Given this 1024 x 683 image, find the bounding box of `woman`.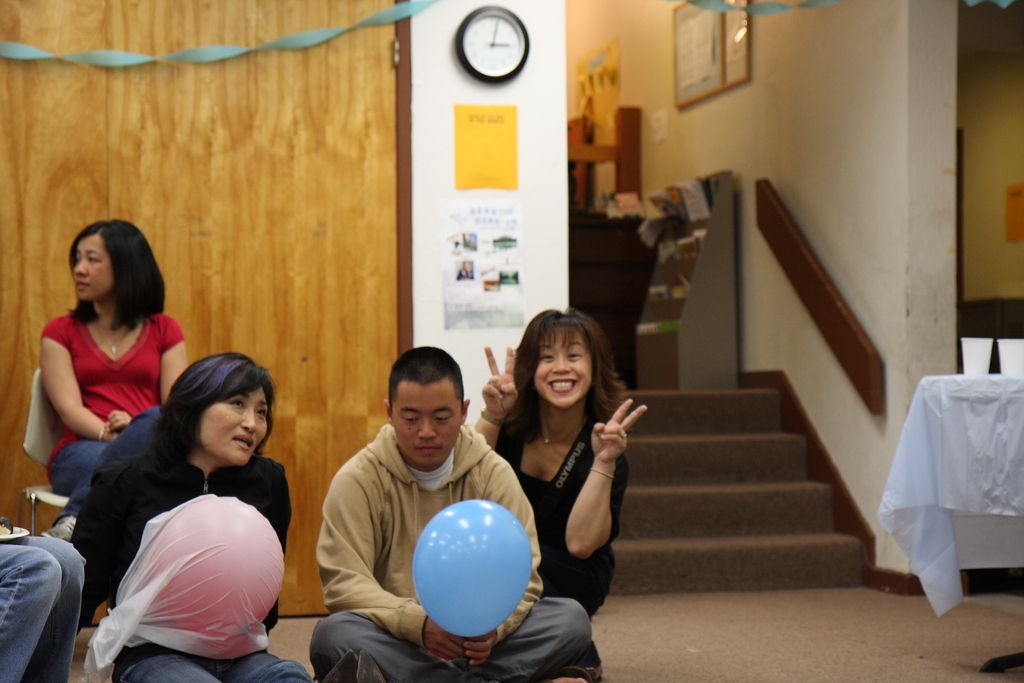
l=472, t=306, r=648, b=629.
